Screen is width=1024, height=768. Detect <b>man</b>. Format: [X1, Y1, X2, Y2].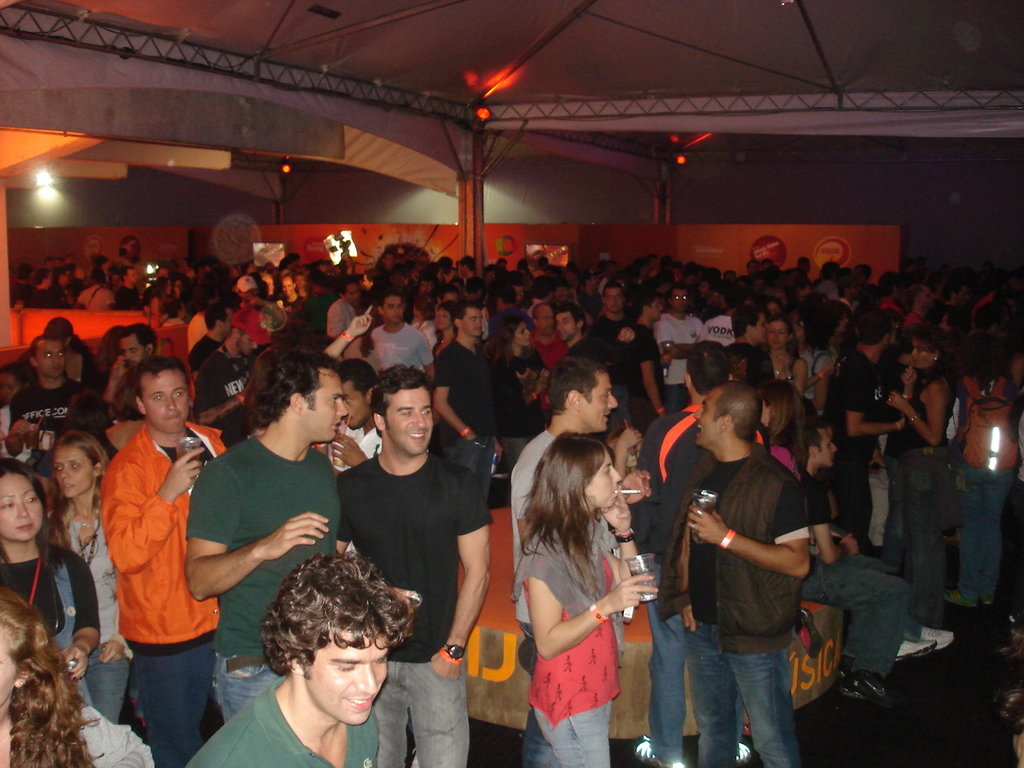
[18, 261, 64, 314].
